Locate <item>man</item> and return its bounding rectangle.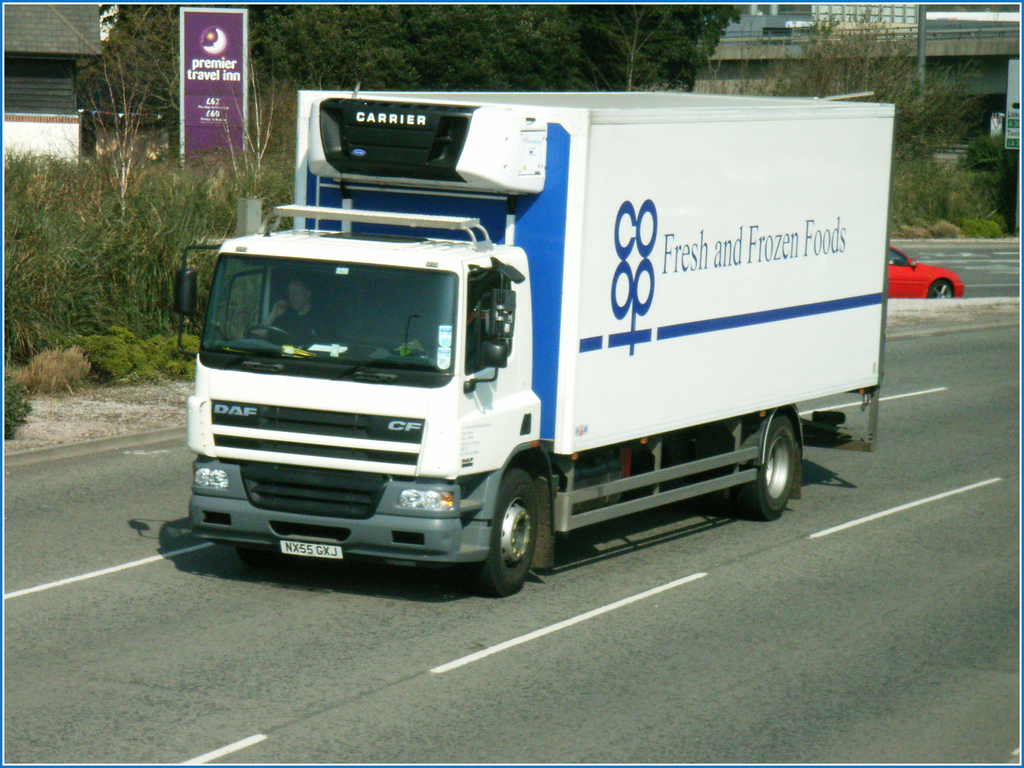
{"x1": 253, "y1": 272, "x2": 332, "y2": 346}.
